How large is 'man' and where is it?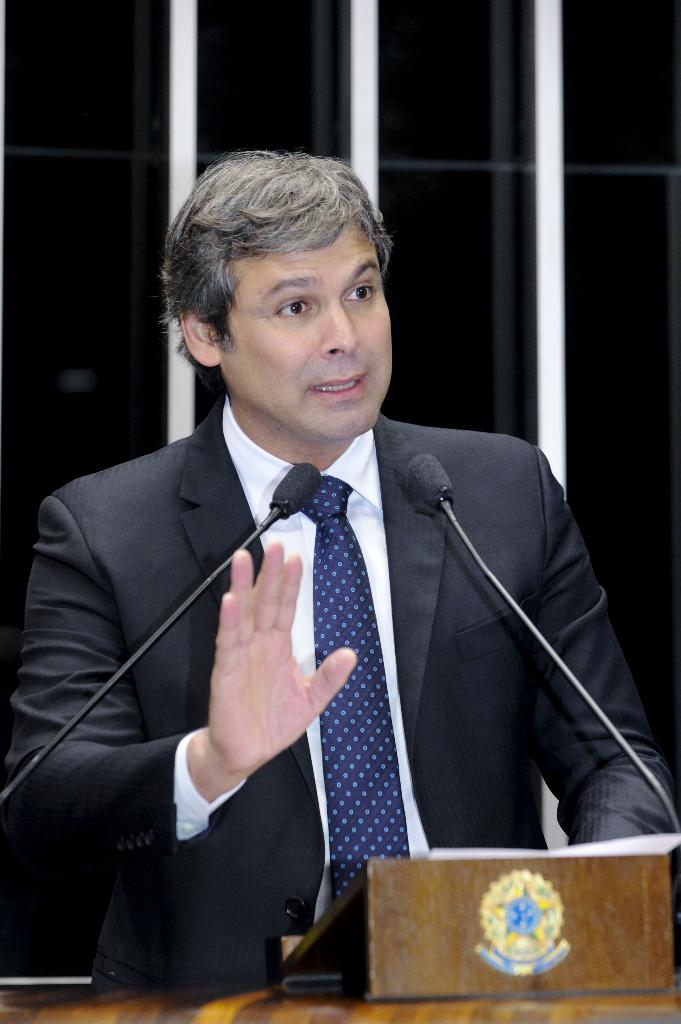
Bounding box: {"left": 0, "top": 147, "right": 680, "bottom": 989}.
